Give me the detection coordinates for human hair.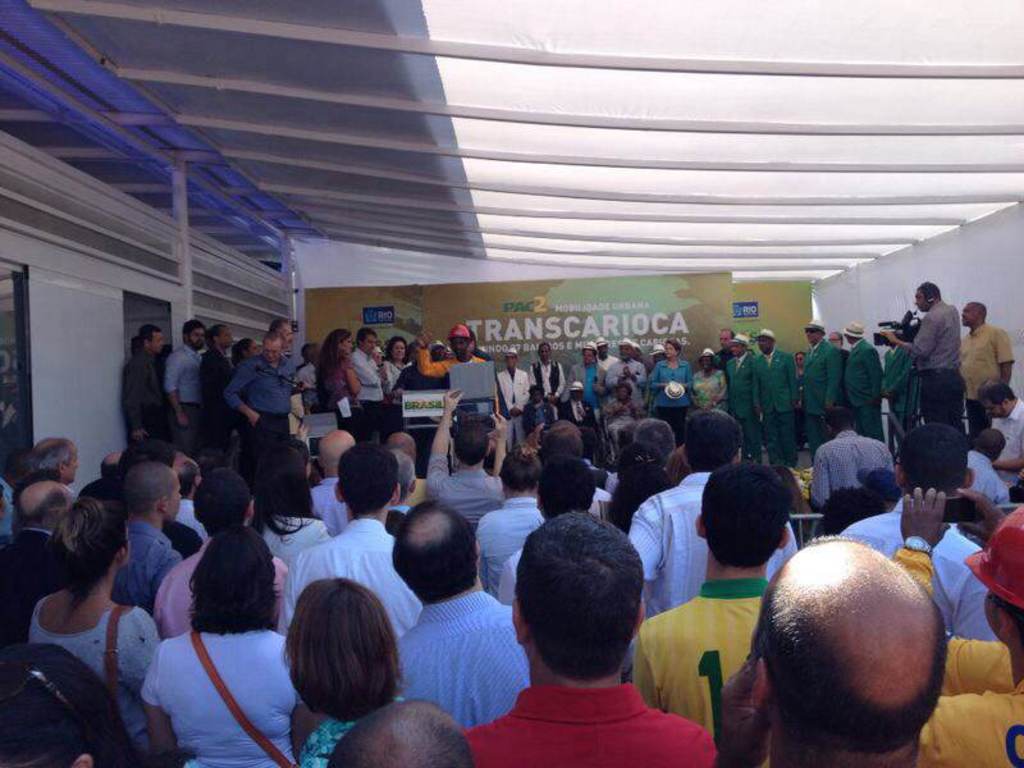
[x1=684, y1=435, x2=732, y2=465].
